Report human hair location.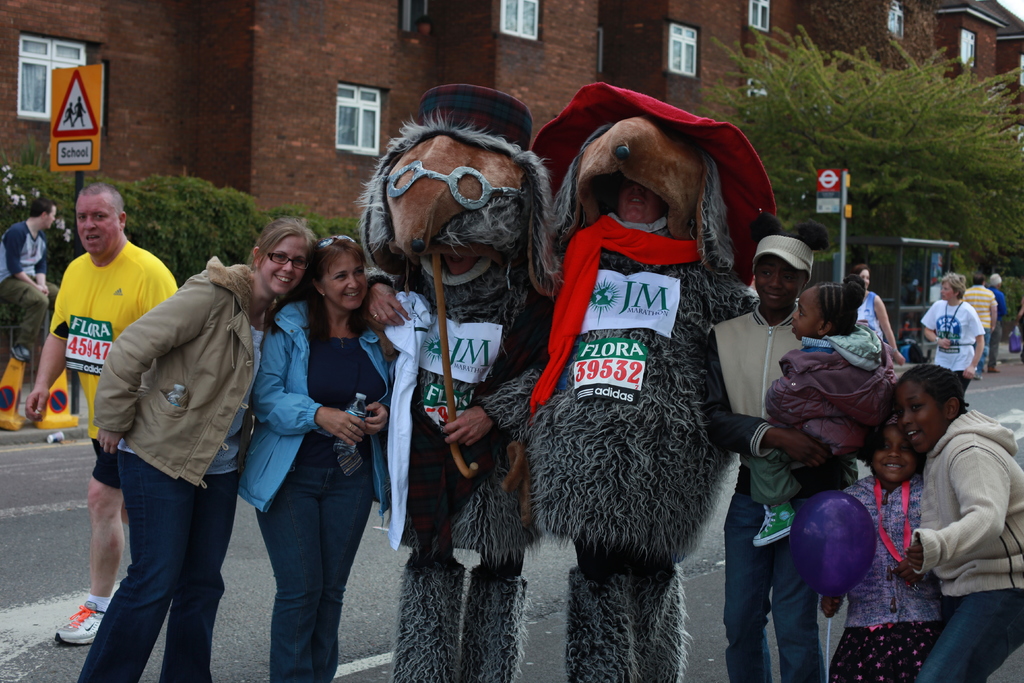
Report: (270, 236, 371, 336).
